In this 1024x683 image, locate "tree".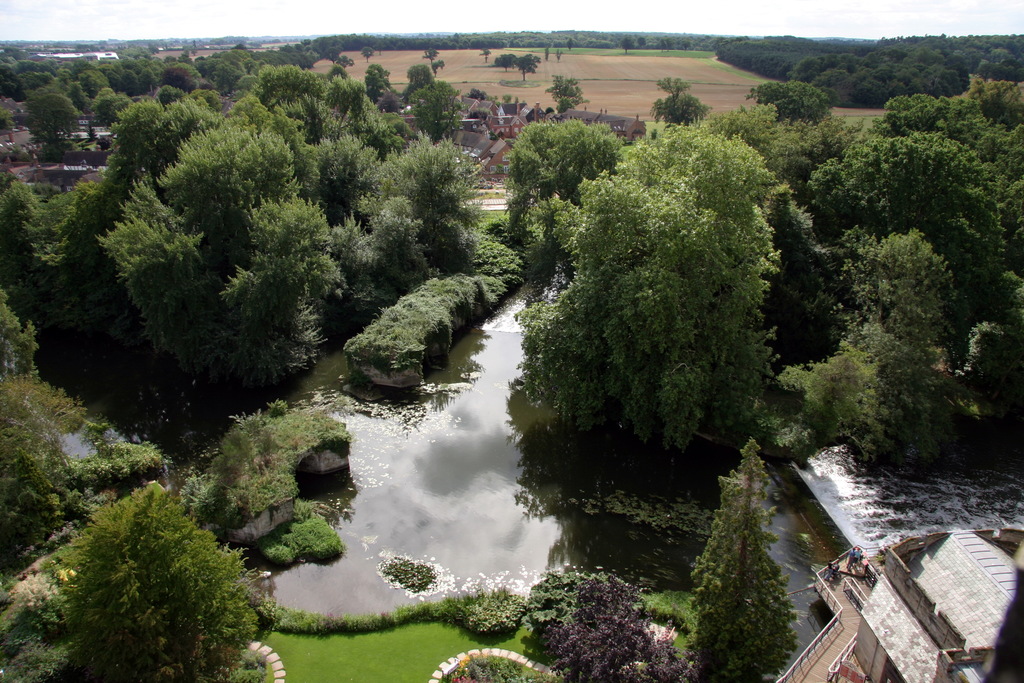
Bounding box: (x1=326, y1=63, x2=346, y2=78).
